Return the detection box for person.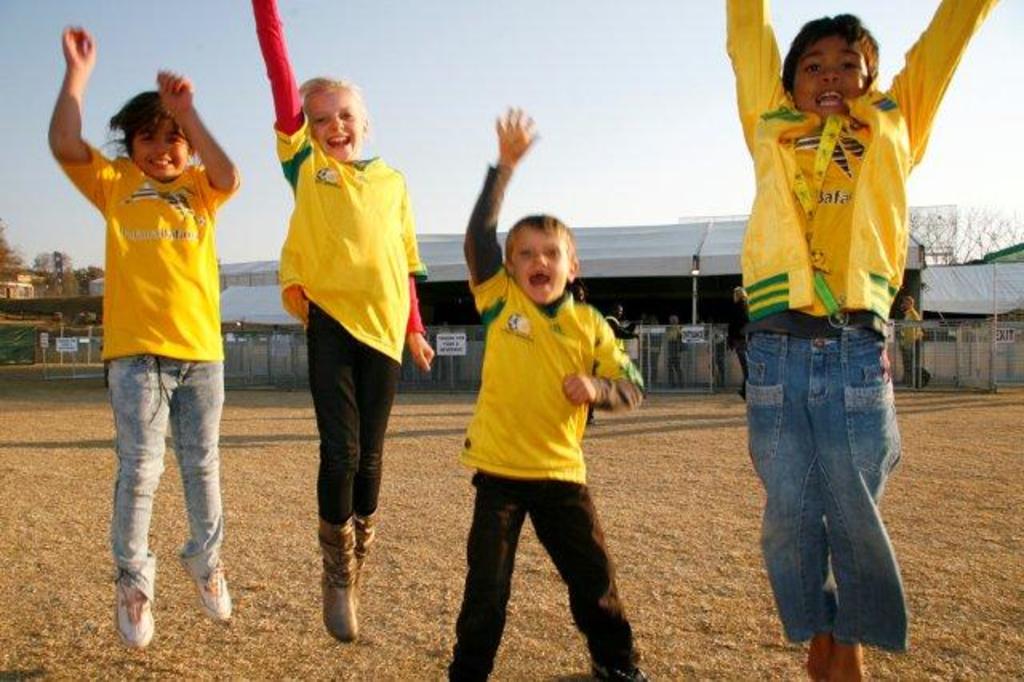
{"left": 450, "top": 101, "right": 648, "bottom": 680}.
